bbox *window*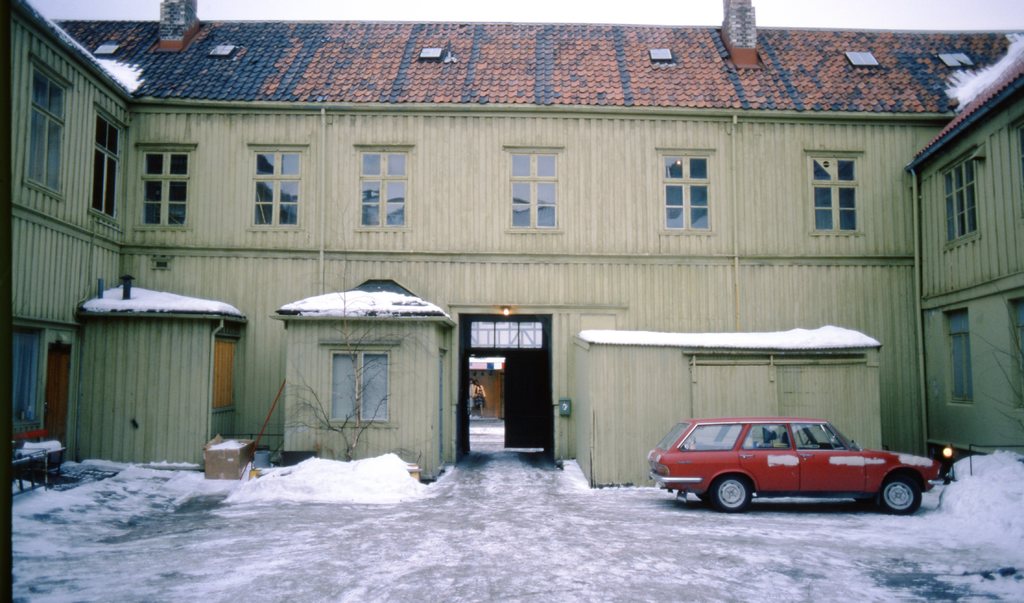
[659, 153, 717, 234]
